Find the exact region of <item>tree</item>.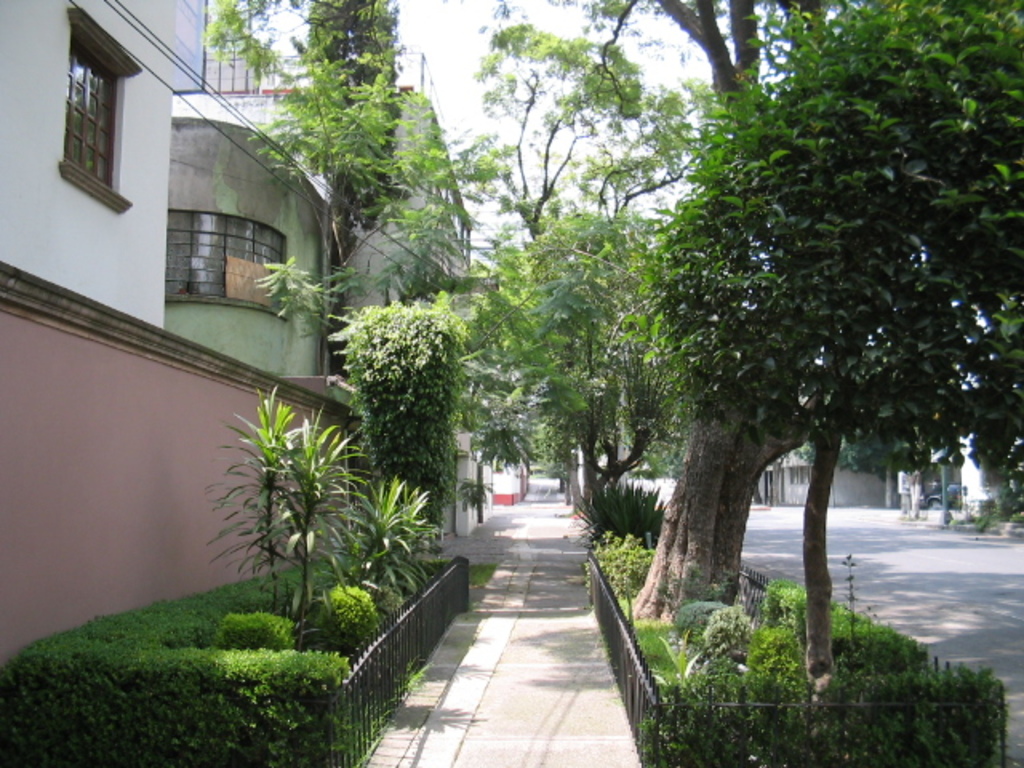
Exact region: 509, 0, 936, 645.
